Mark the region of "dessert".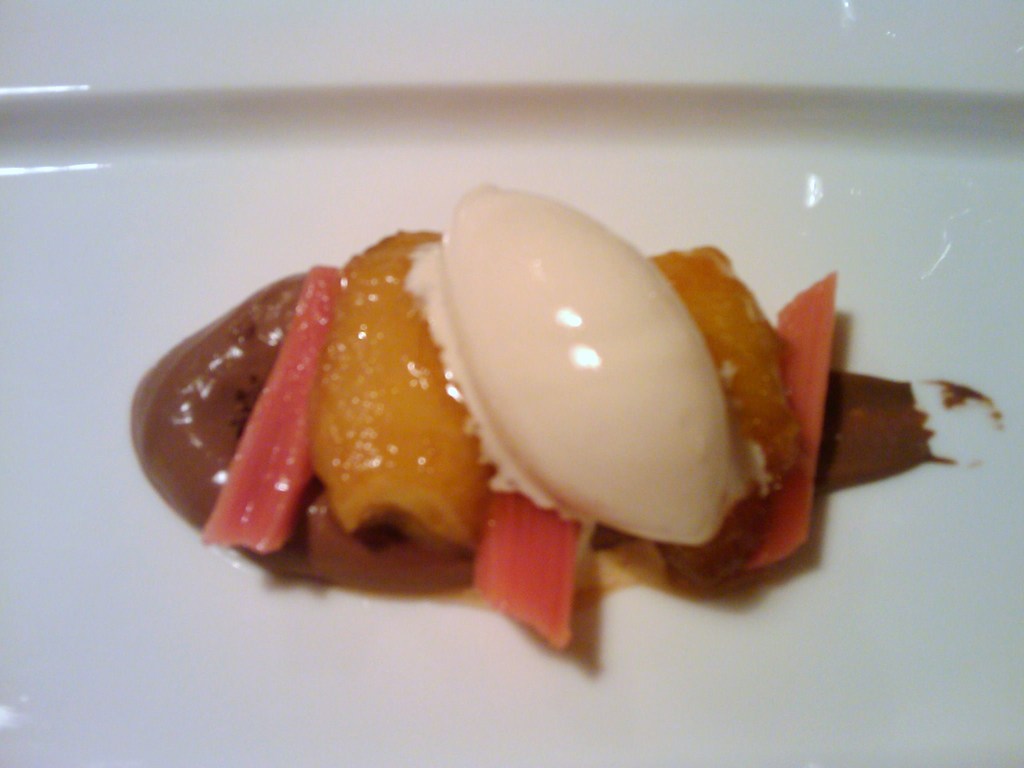
Region: [154,188,941,628].
